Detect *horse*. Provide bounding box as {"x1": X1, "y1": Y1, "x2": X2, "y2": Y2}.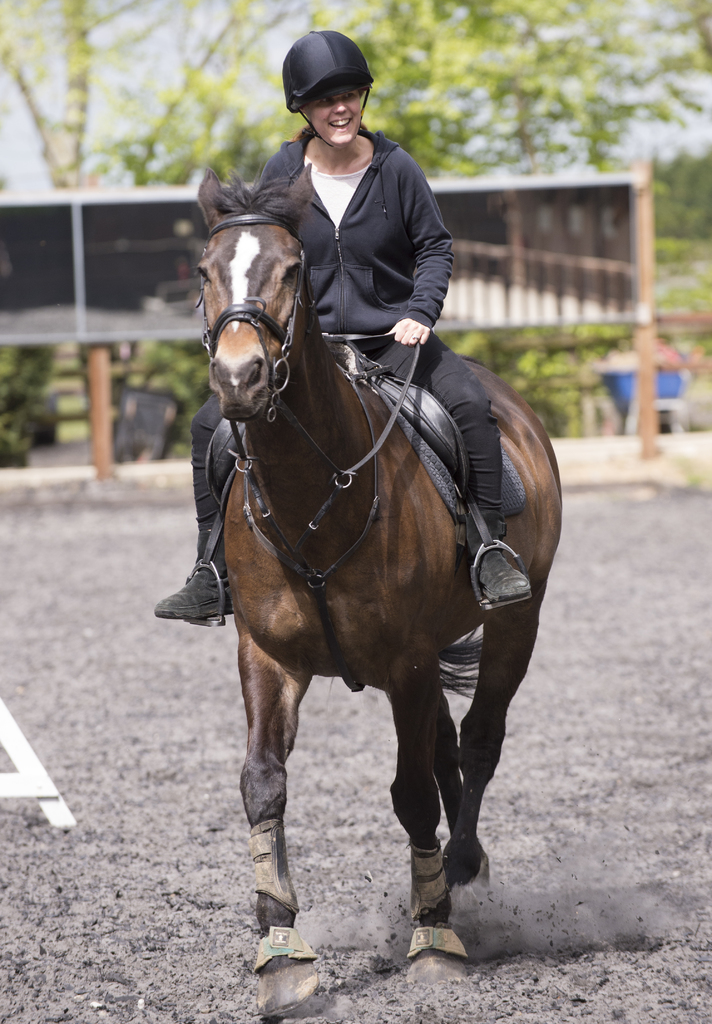
{"x1": 193, "y1": 168, "x2": 563, "y2": 1020}.
